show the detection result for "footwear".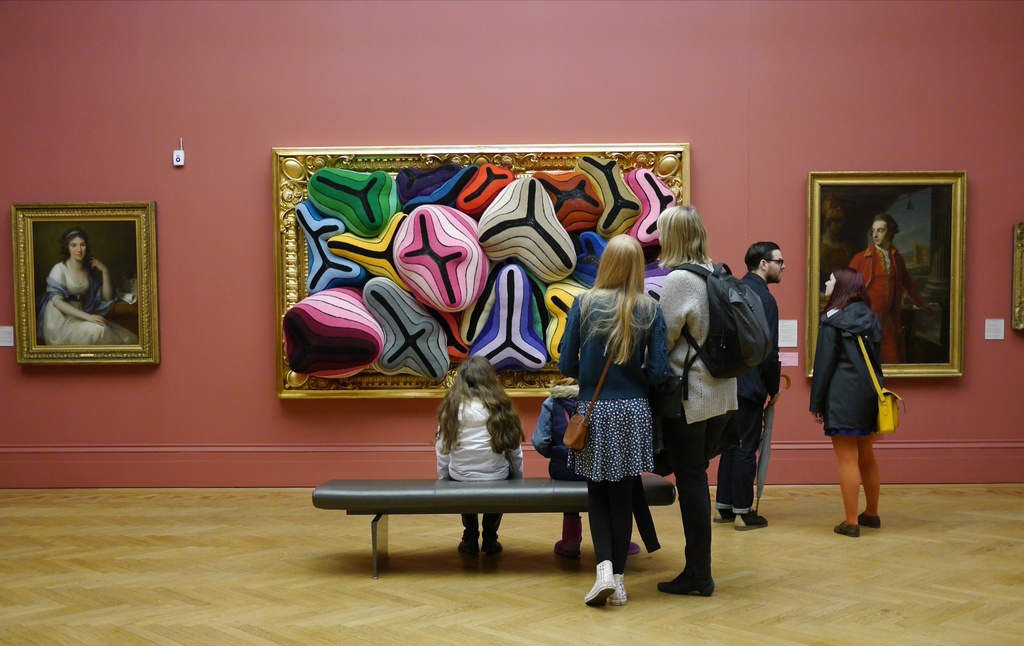
Rect(554, 516, 582, 554).
